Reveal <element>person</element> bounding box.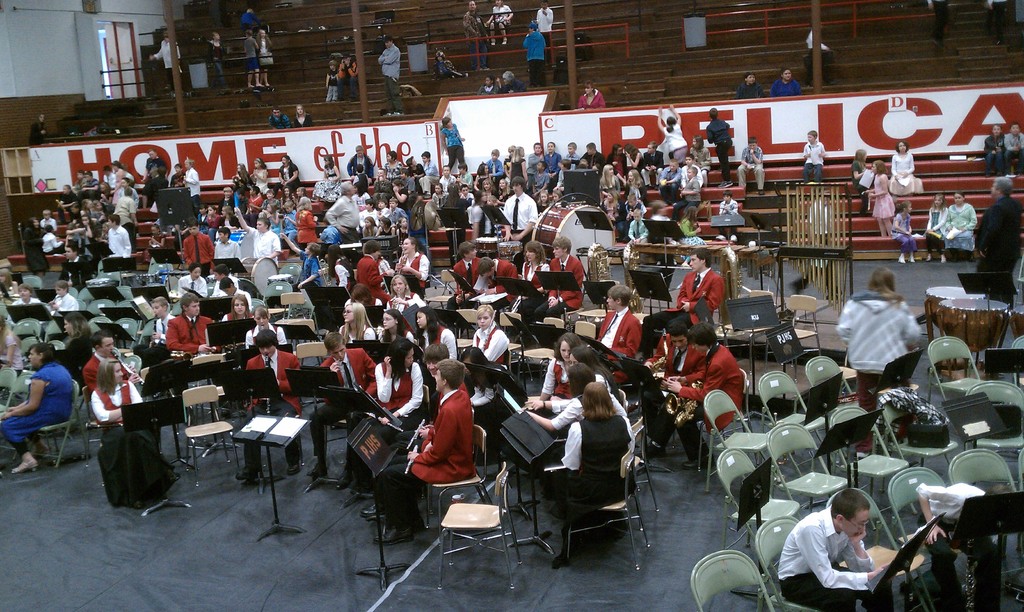
Revealed: <box>209,274,243,313</box>.
